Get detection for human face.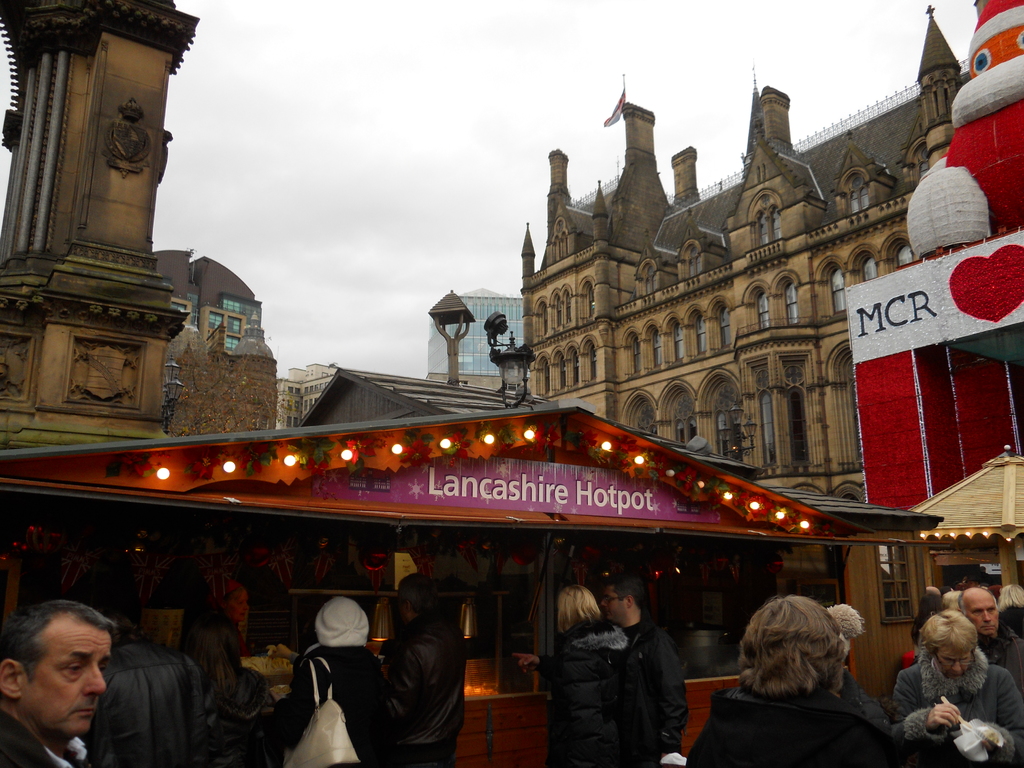
Detection: pyautogui.locateOnScreen(967, 593, 997, 642).
